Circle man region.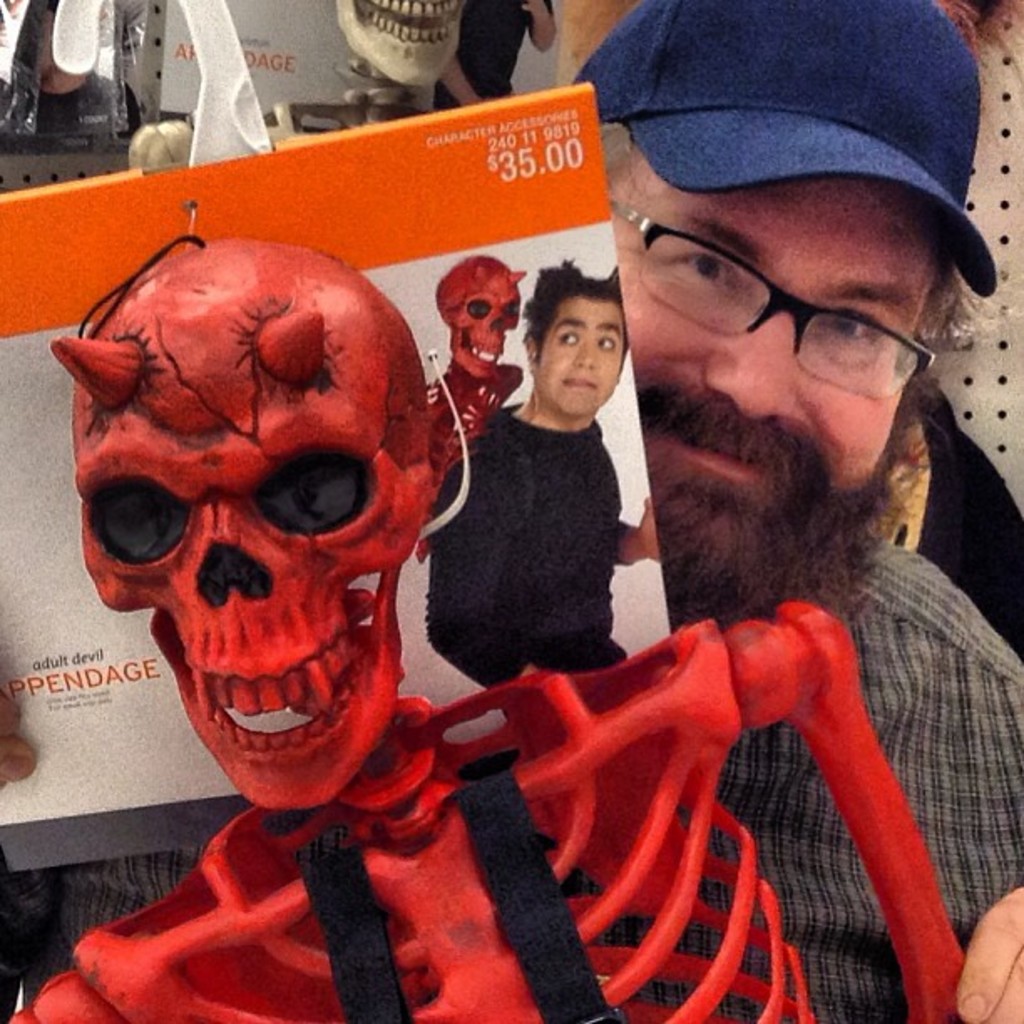
Region: Rect(432, 0, 569, 107).
